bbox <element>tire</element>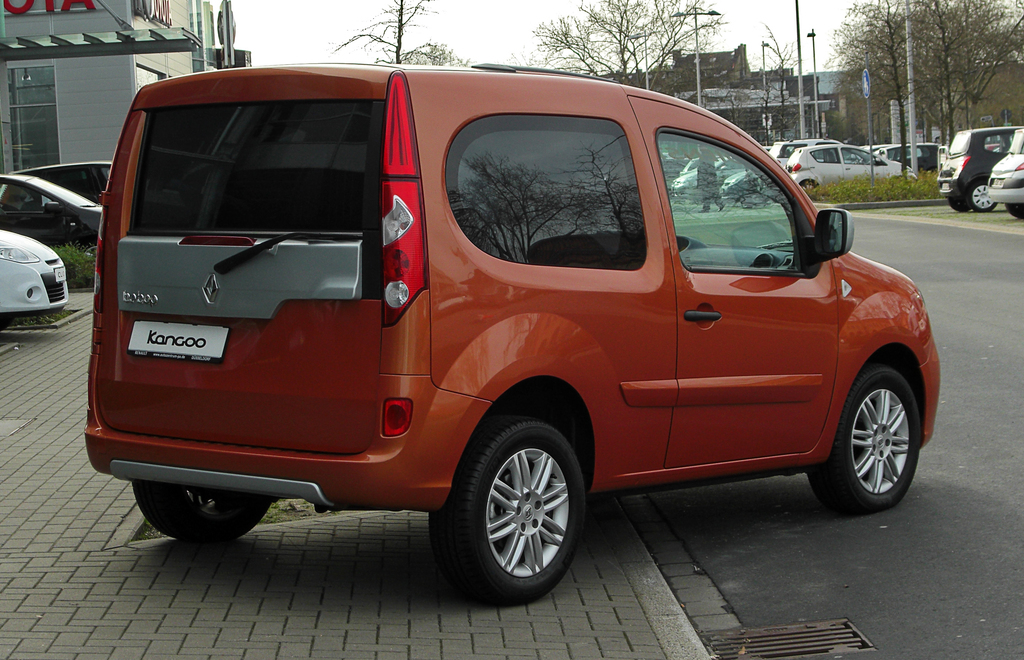
{"left": 942, "top": 196, "right": 972, "bottom": 213}
